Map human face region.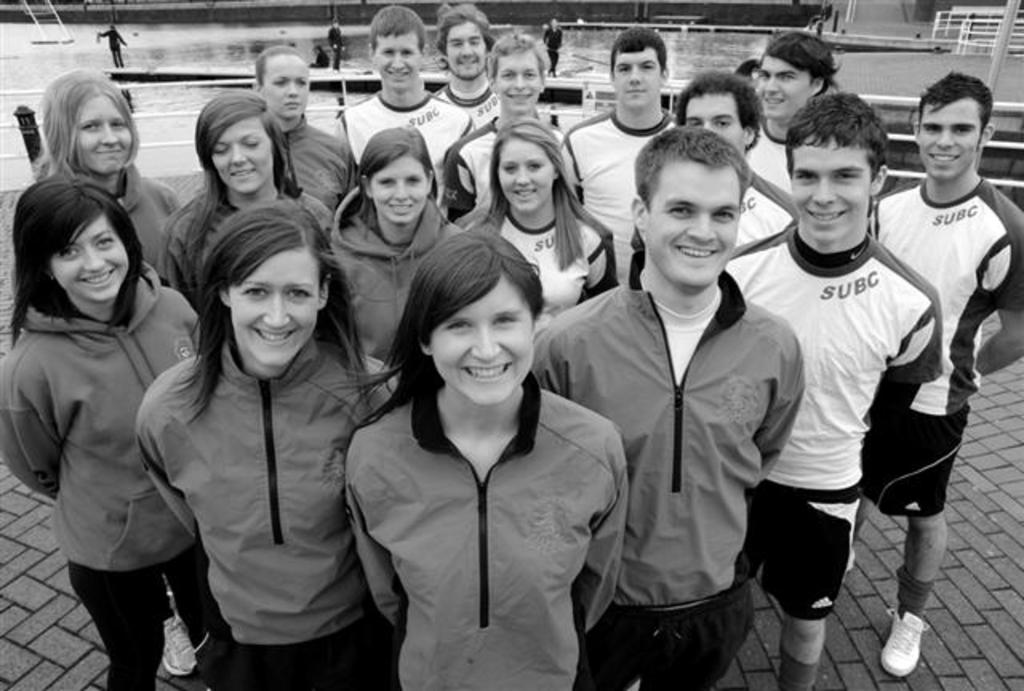
Mapped to (left=266, top=56, right=307, bottom=120).
